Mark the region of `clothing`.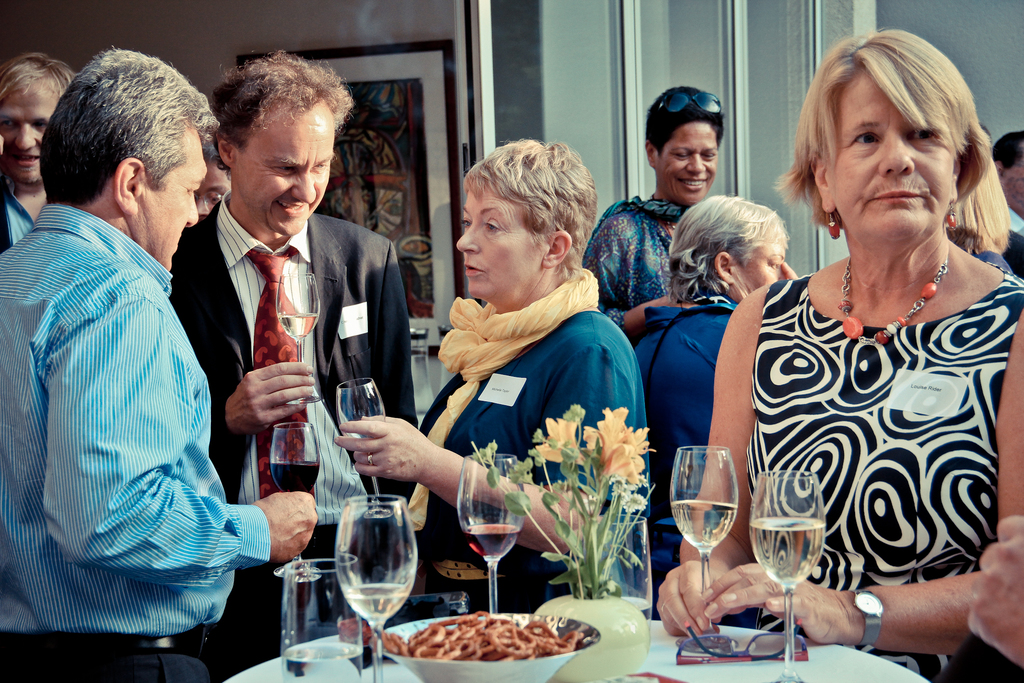
Region: (x1=636, y1=299, x2=726, y2=532).
